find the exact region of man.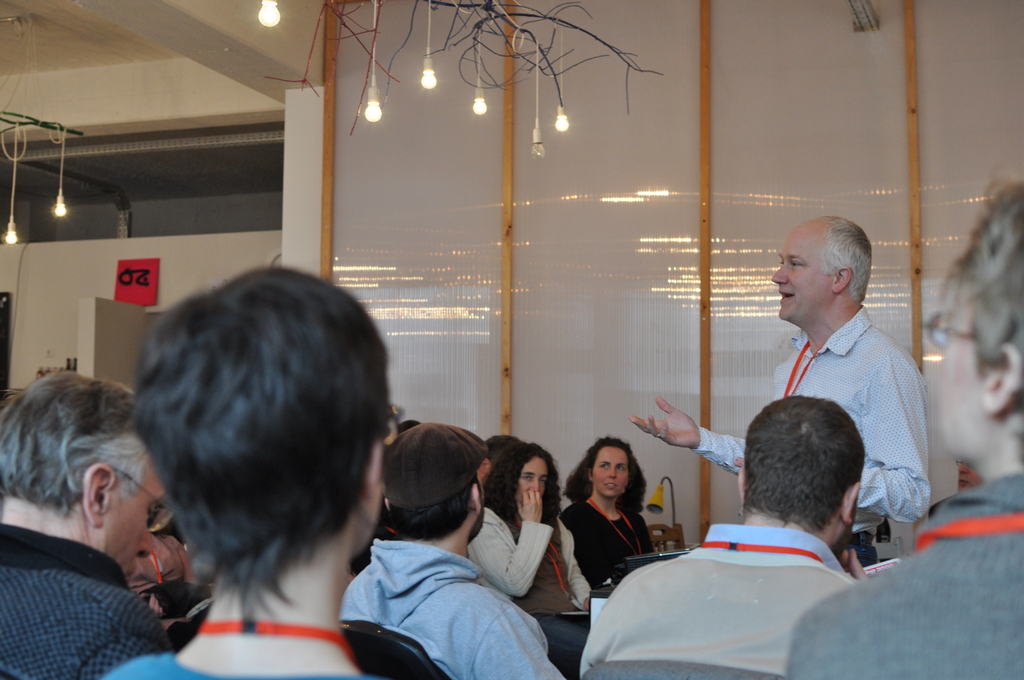
Exact region: pyautogui.locateOnScreen(0, 371, 177, 679).
